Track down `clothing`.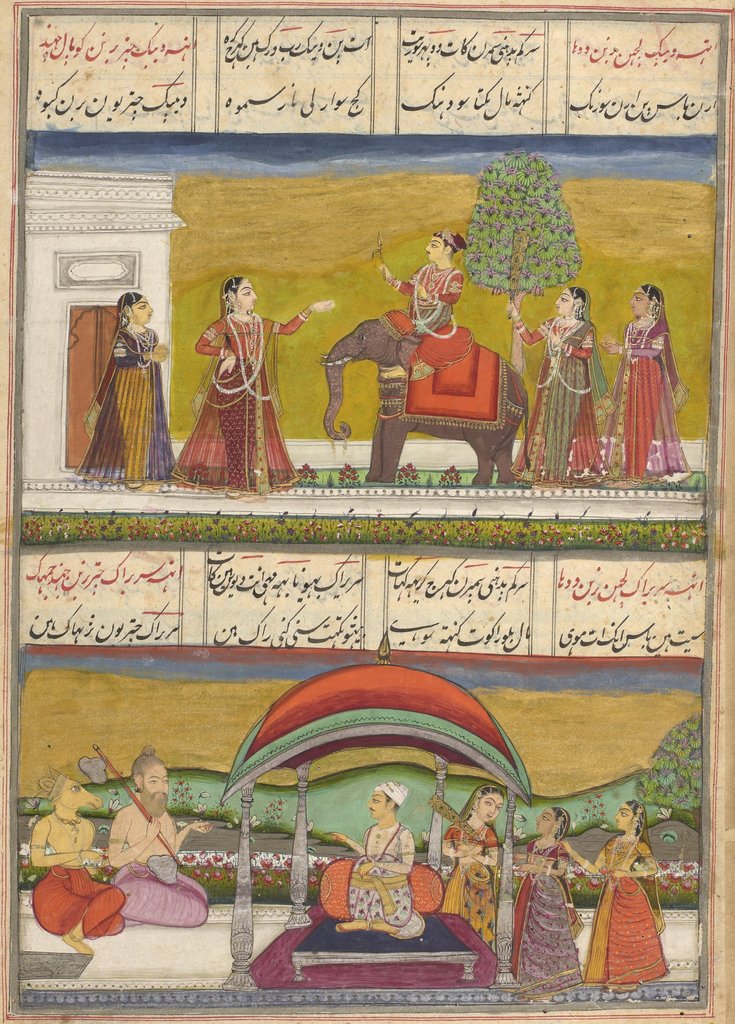
Tracked to x1=29 y1=862 x2=126 y2=939.
